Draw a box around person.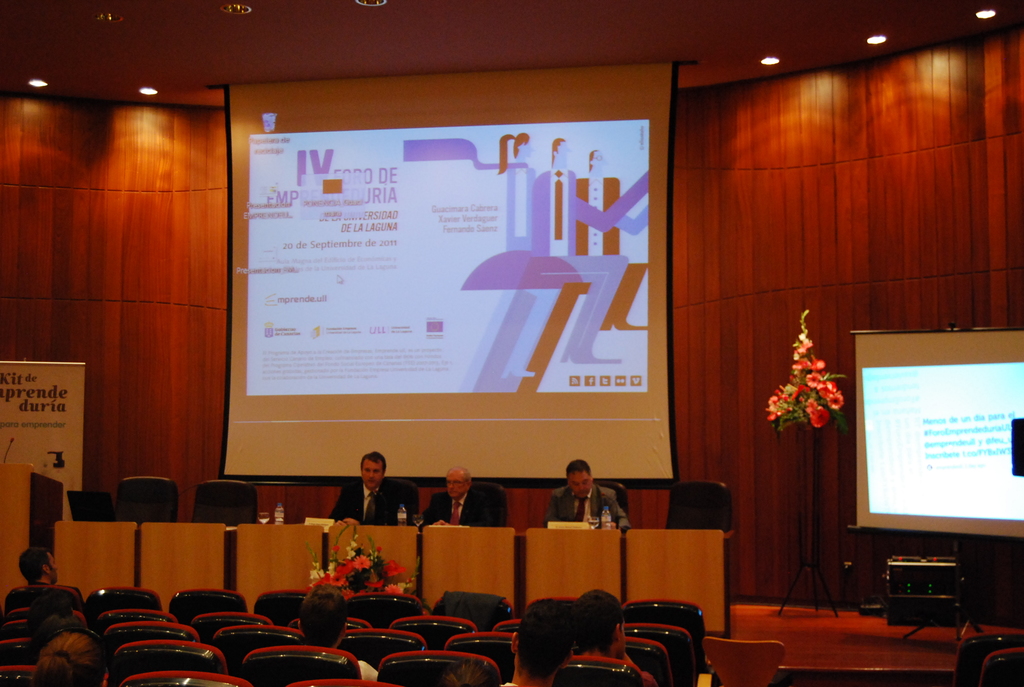
bbox=[300, 585, 380, 677].
